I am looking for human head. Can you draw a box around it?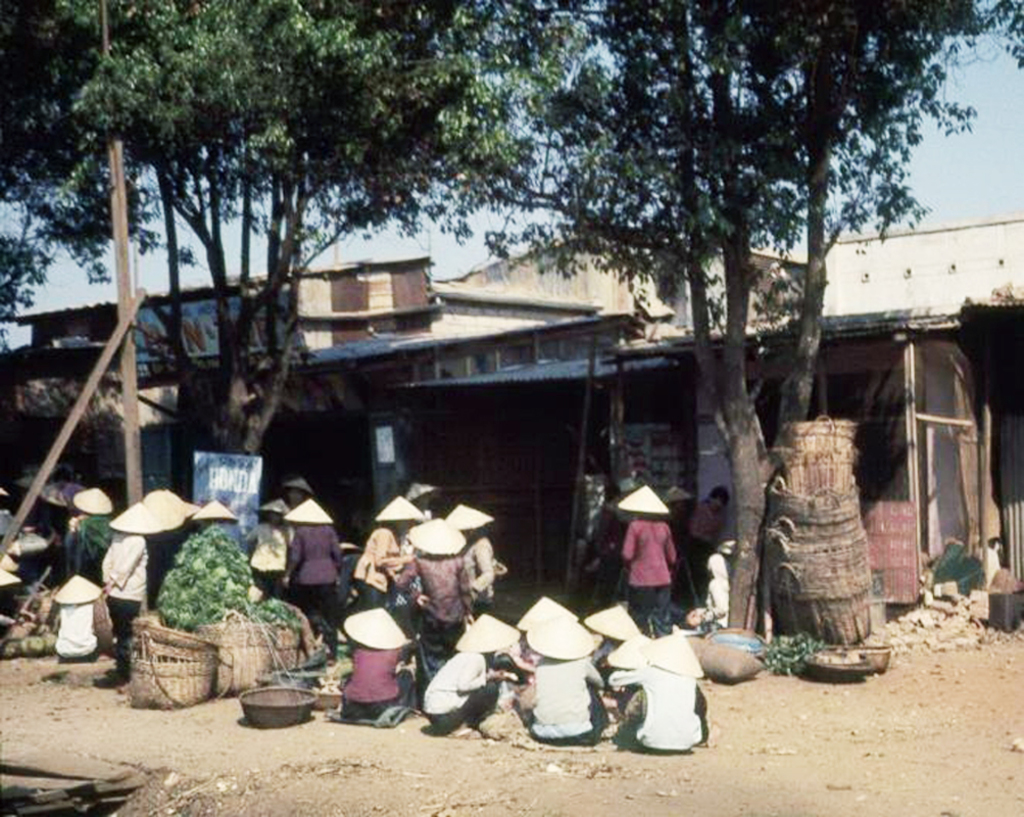
Sure, the bounding box is 144, 491, 184, 527.
